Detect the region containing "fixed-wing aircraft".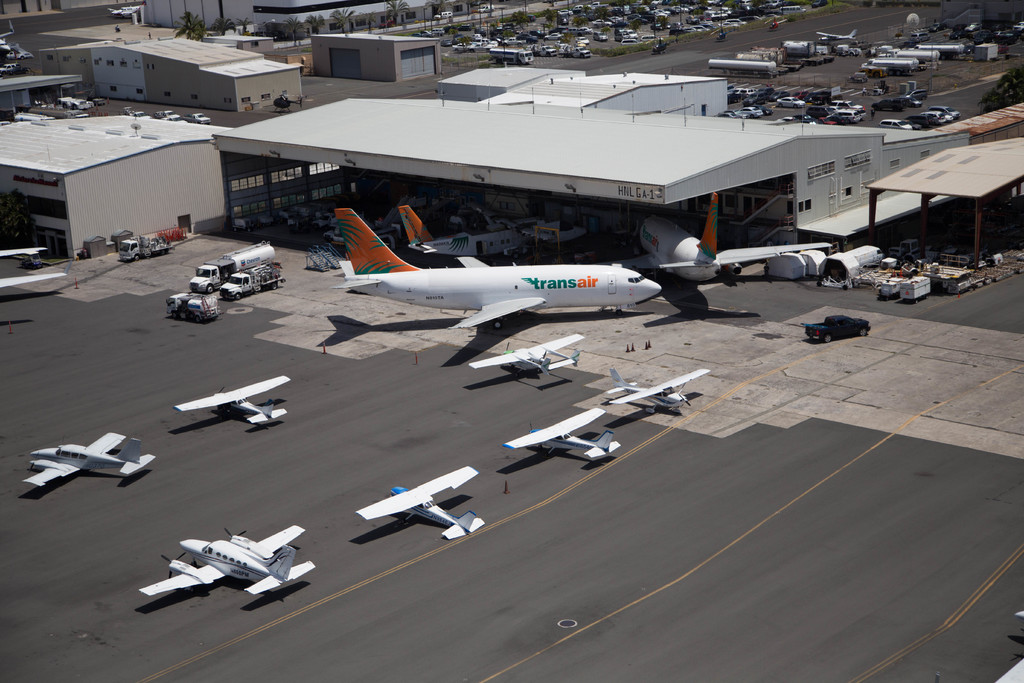
region(461, 331, 584, 382).
